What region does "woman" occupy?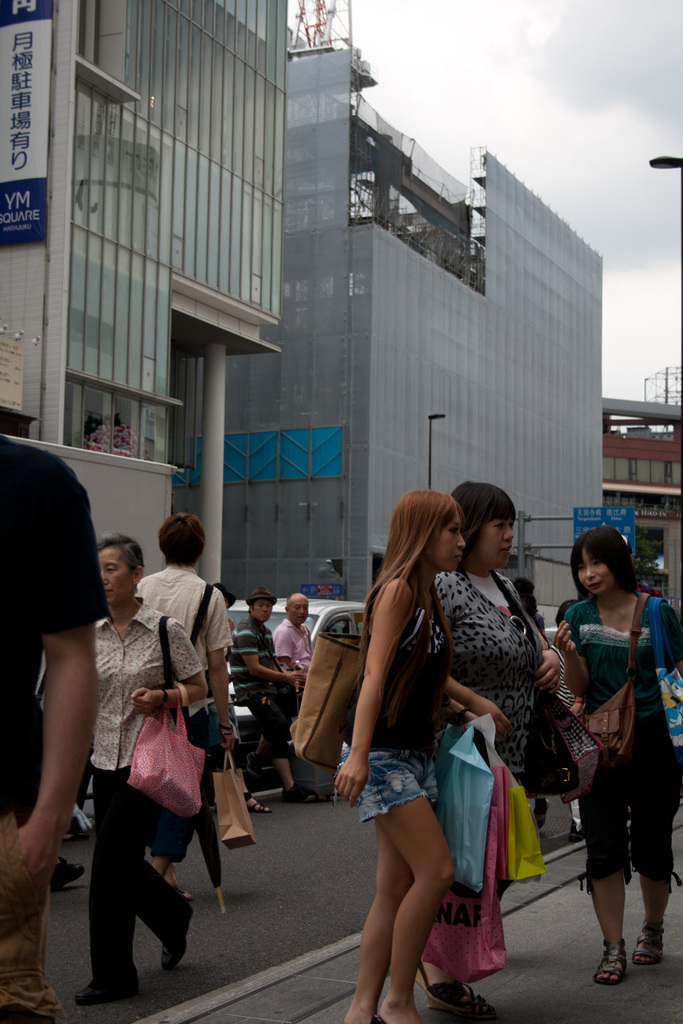
BBox(65, 523, 208, 999).
